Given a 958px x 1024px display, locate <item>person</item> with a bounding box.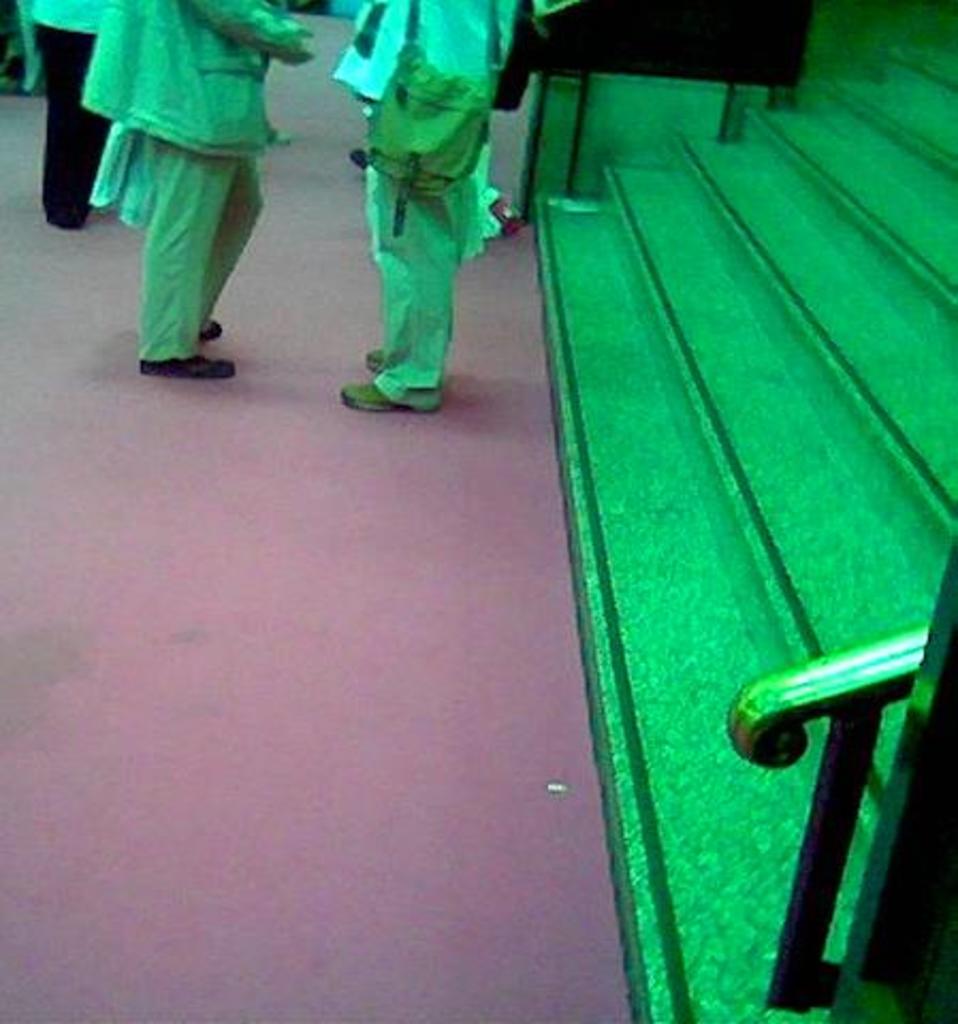
Located: 34, 0, 115, 230.
